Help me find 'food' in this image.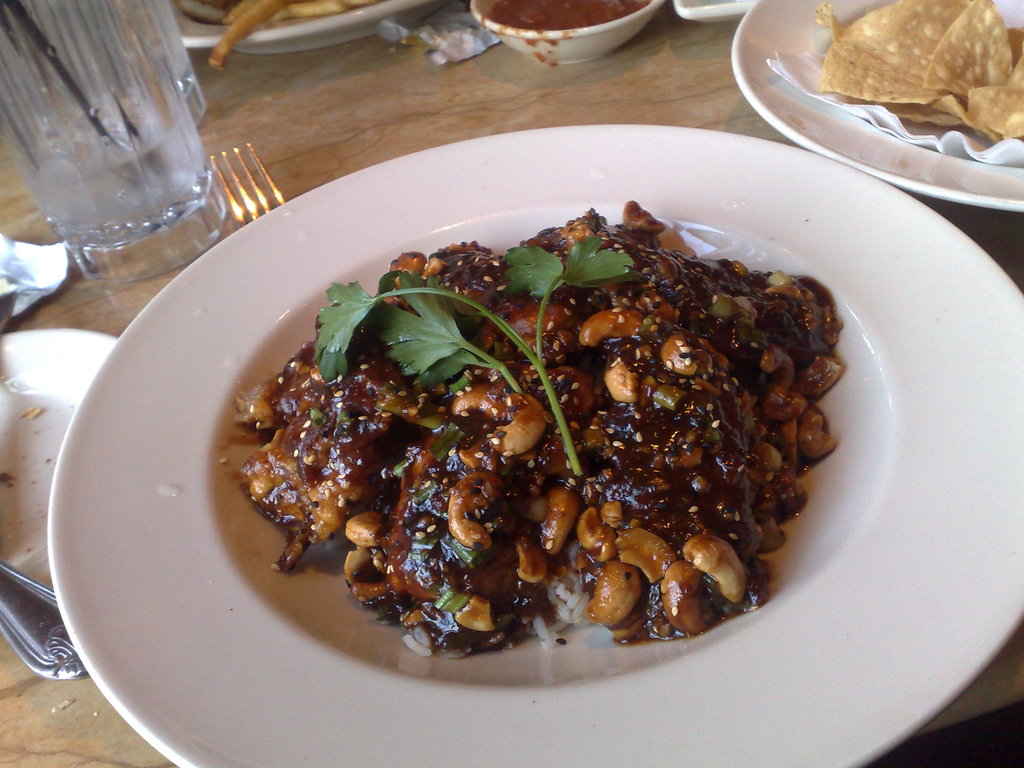
Found it: bbox(174, 0, 383, 72).
